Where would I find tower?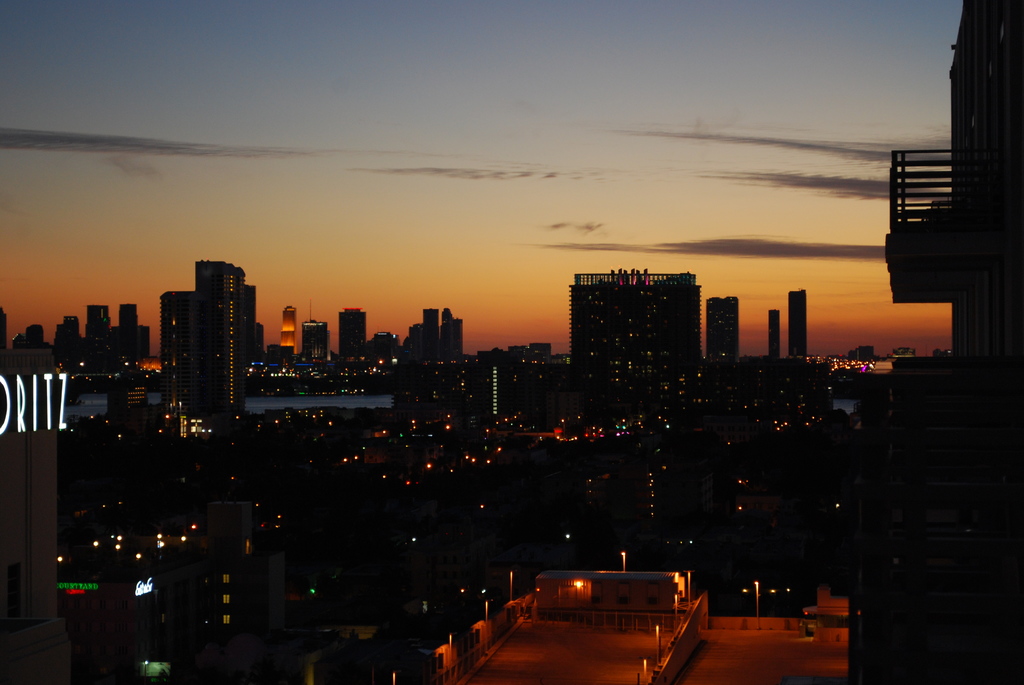
At crop(282, 307, 298, 350).
